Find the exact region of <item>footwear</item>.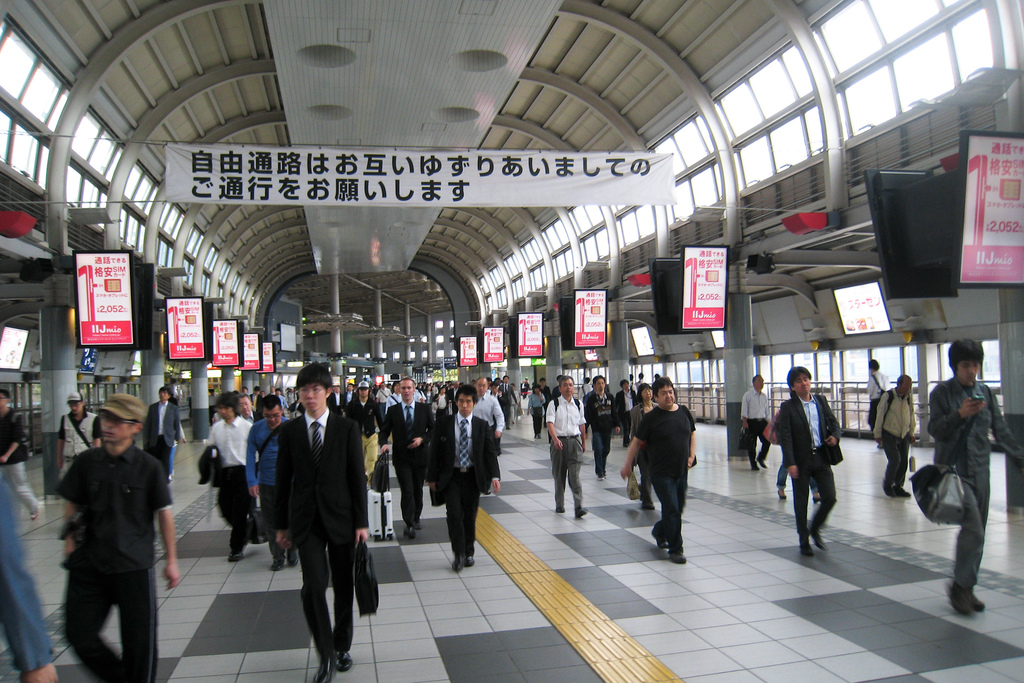
Exact region: {"left": 401, "top": 520, "right": 415, "bottom": 541}.
